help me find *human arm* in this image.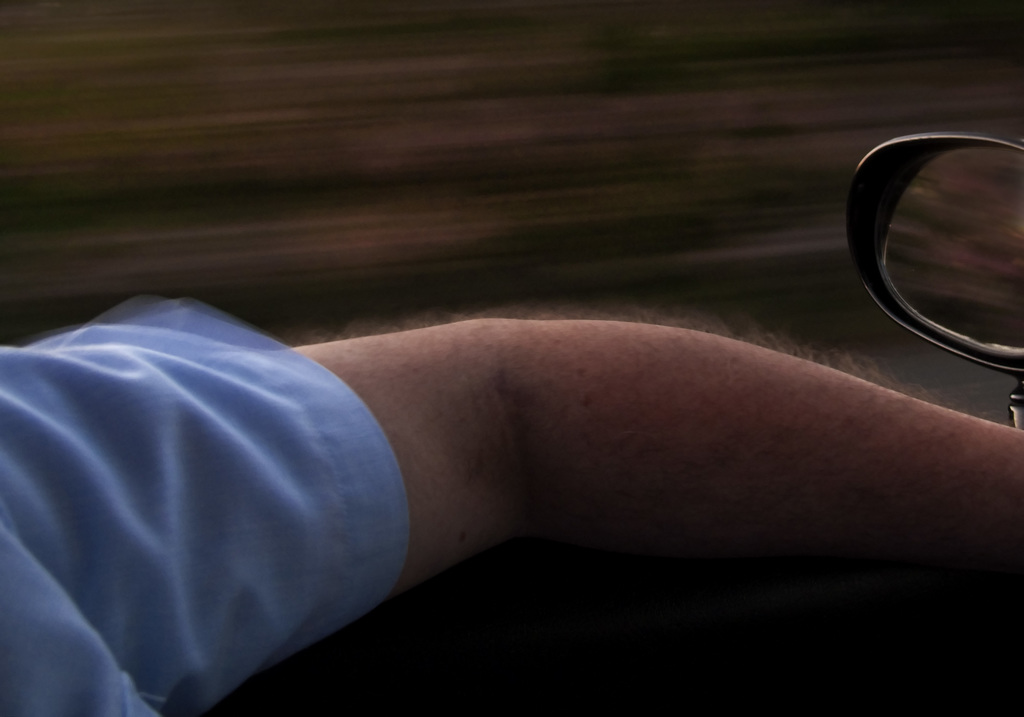
Found it: crop(0, 319, 1023, 716).
